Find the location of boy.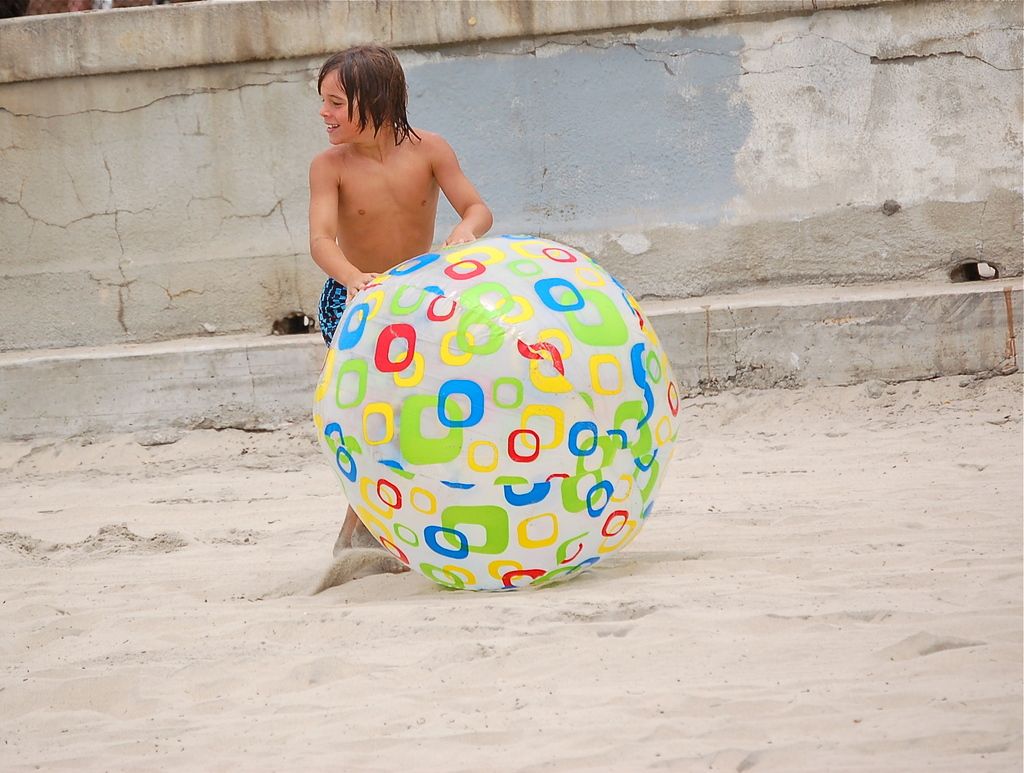
Location: x1=308 y1=40 x2=485 y2=554.
